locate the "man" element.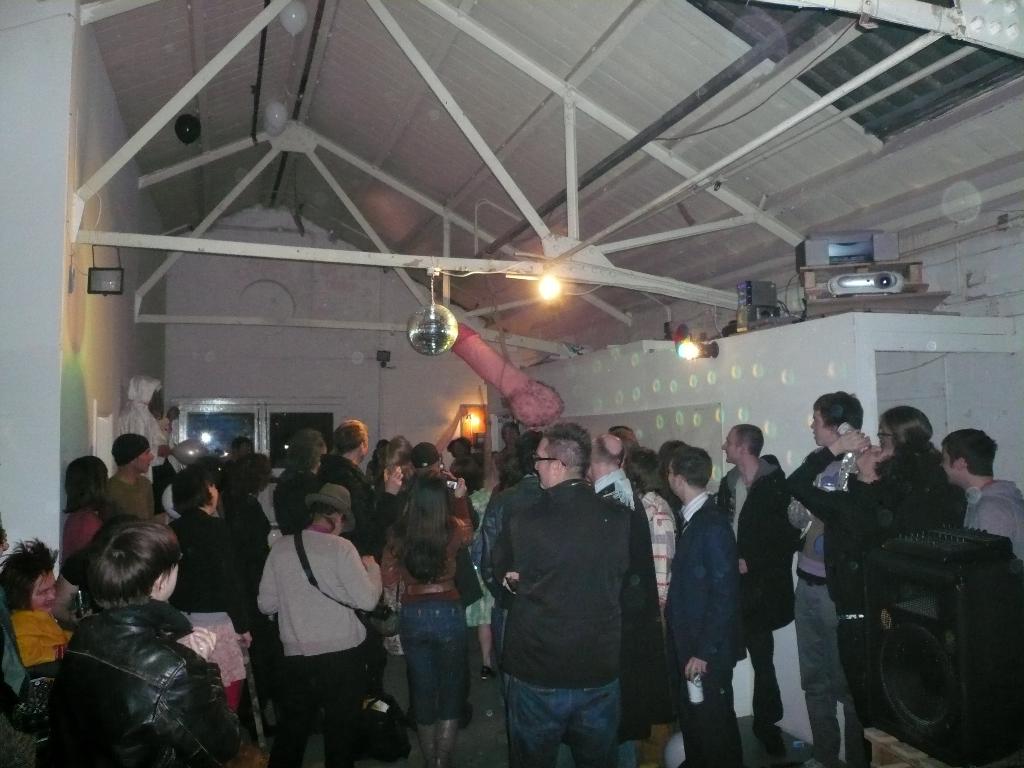
Element bbox: rect(712, 420, 797, 735).
